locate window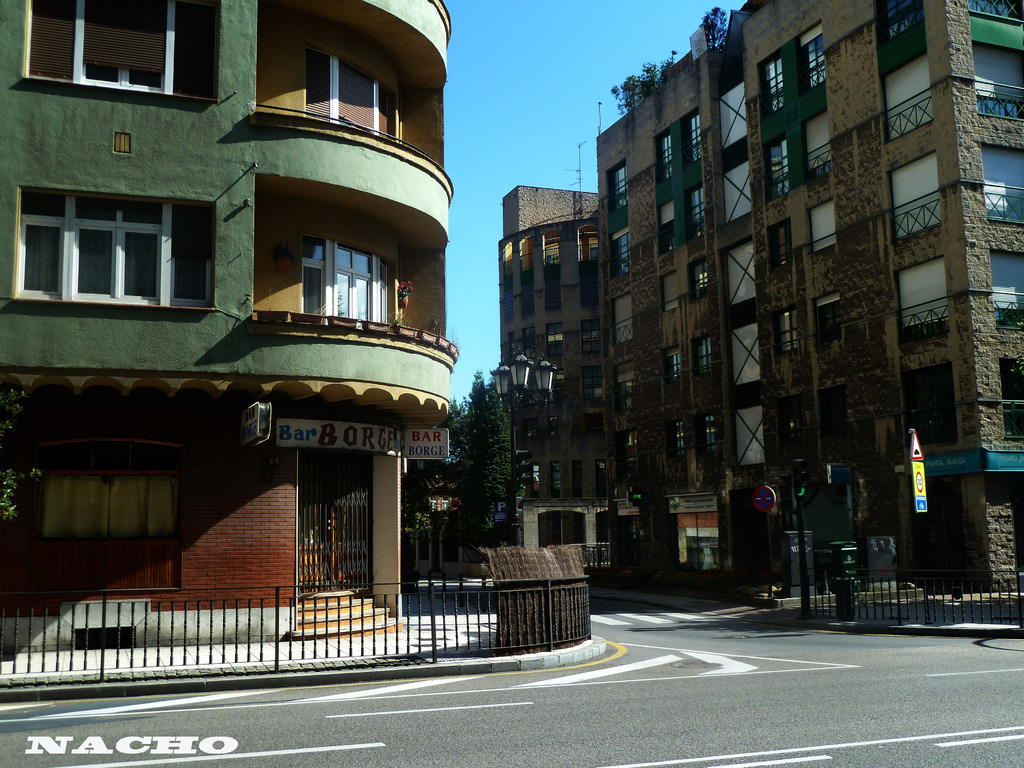
BBox(689, 328, 708, 382)
